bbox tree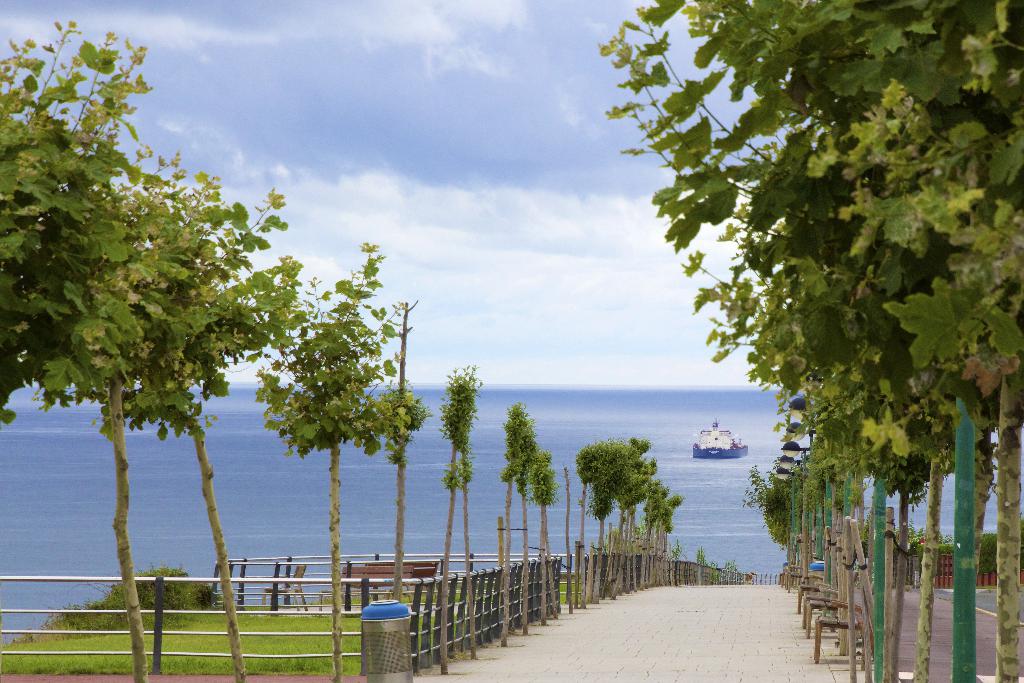
region(0, 12, 157, 422)
